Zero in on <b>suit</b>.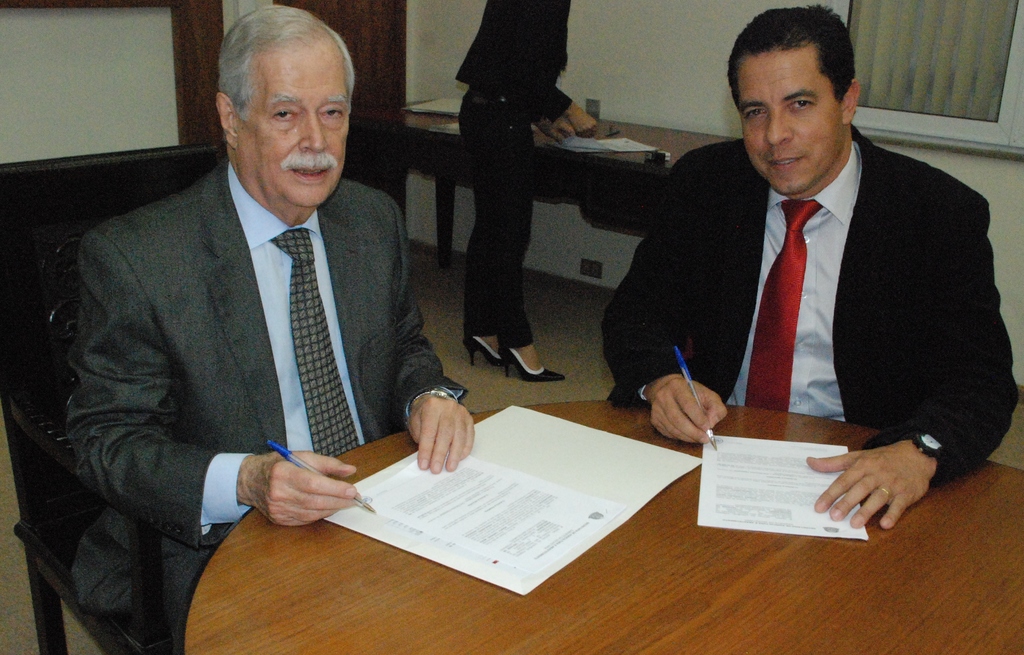
Zeroed in: 72/159/470/654.
